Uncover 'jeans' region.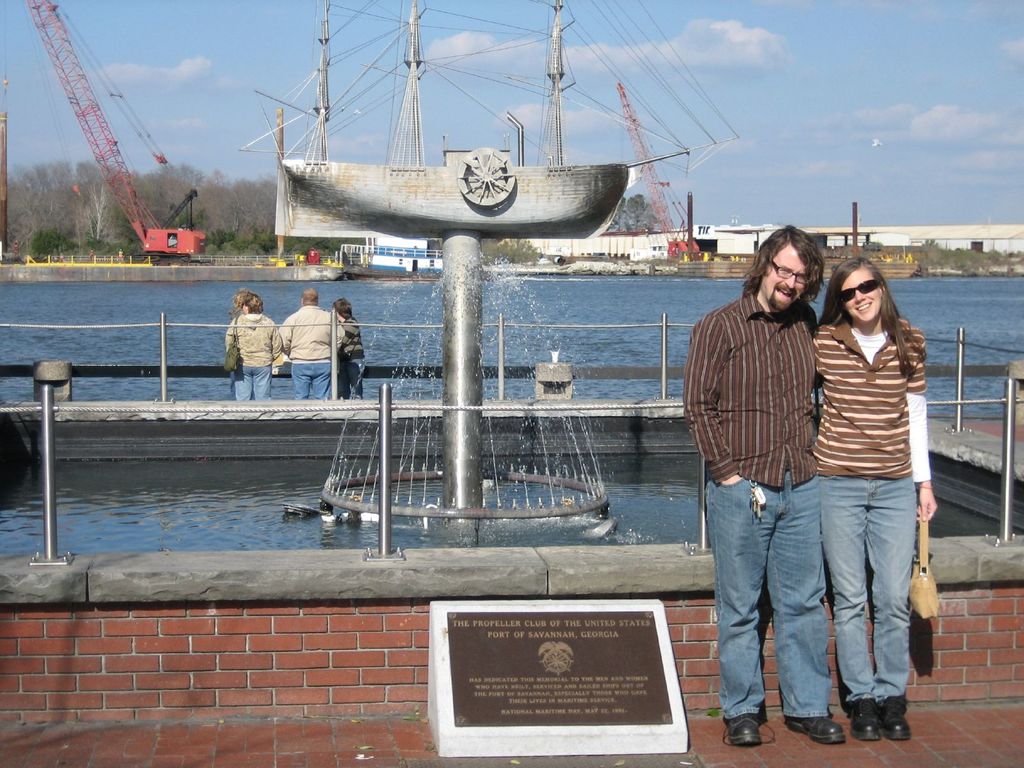
Uncovered: crop(819, 481, 922, 703).
